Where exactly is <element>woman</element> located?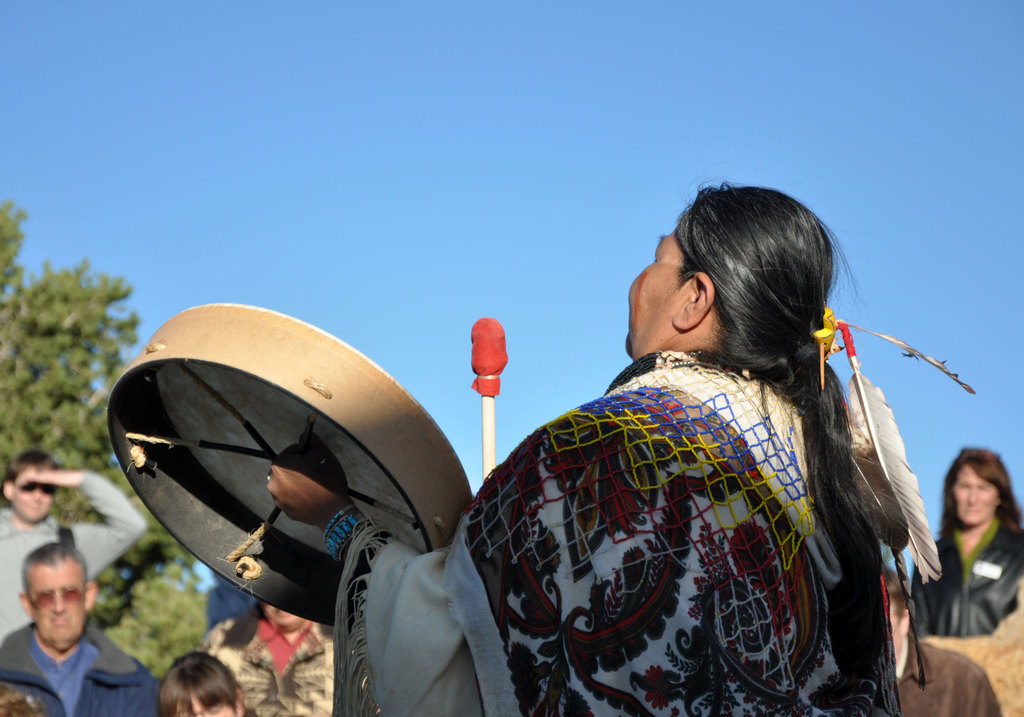
Its bounding box is rect(267, 172, 941, 716).
